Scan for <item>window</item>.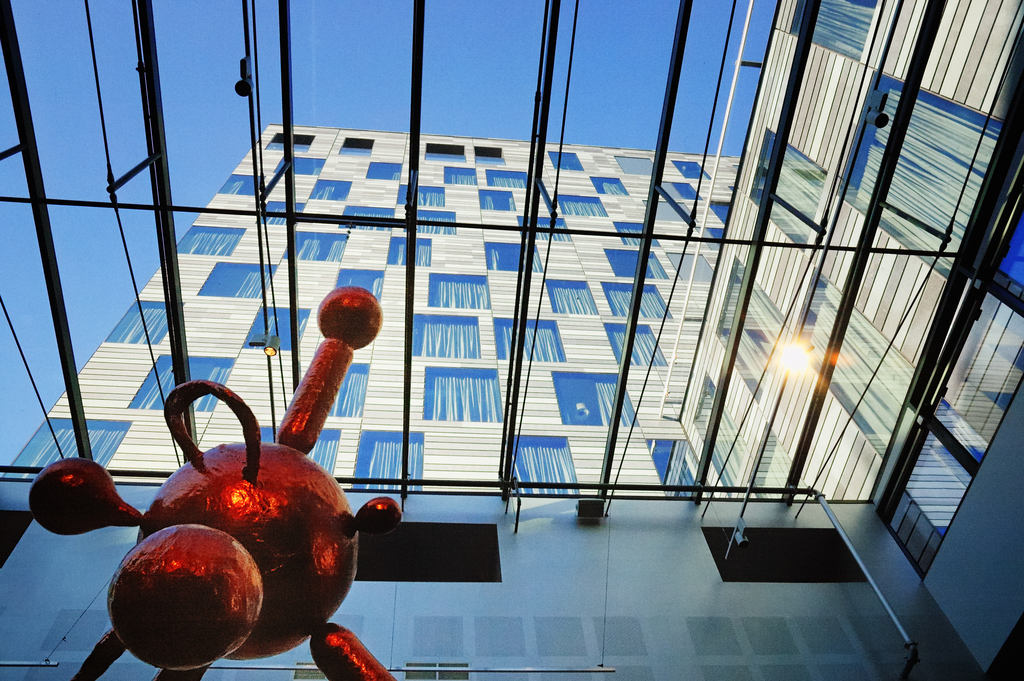
Scan result: <box>339,265,383,310</box>.
